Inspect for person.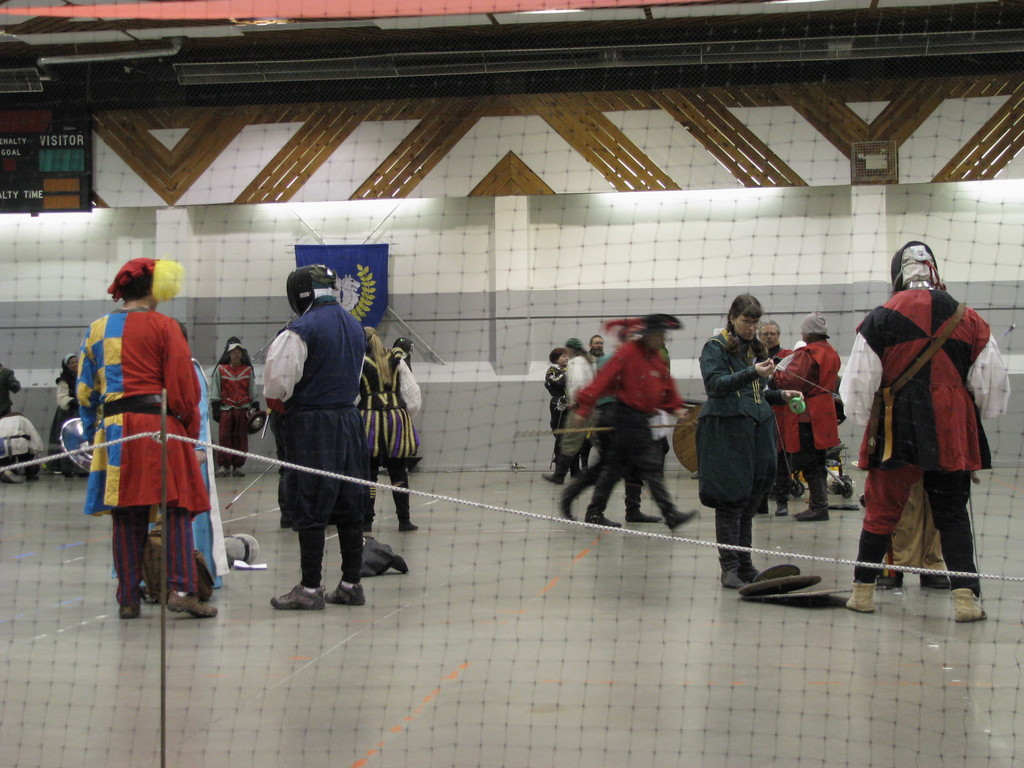
Inspection: pyautogui.locateOnScreen(266, 264, 367, 612).
